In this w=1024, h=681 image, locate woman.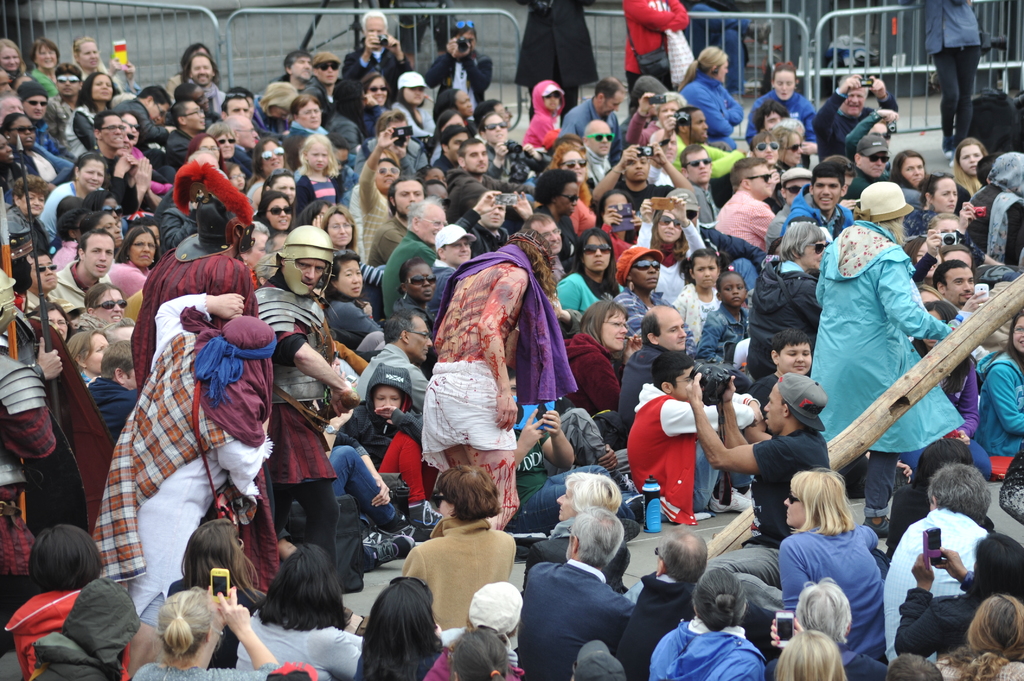
Bounding box: 952 136 984 197.
